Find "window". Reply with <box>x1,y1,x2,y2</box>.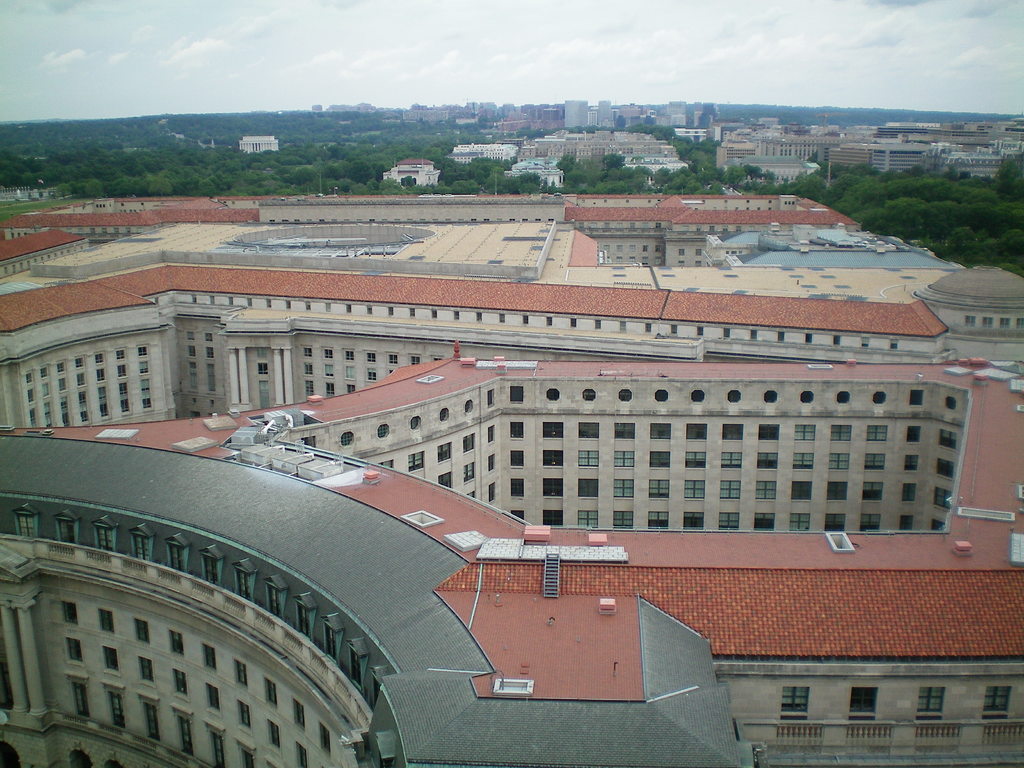
<box>578,509,598,527</box>.
